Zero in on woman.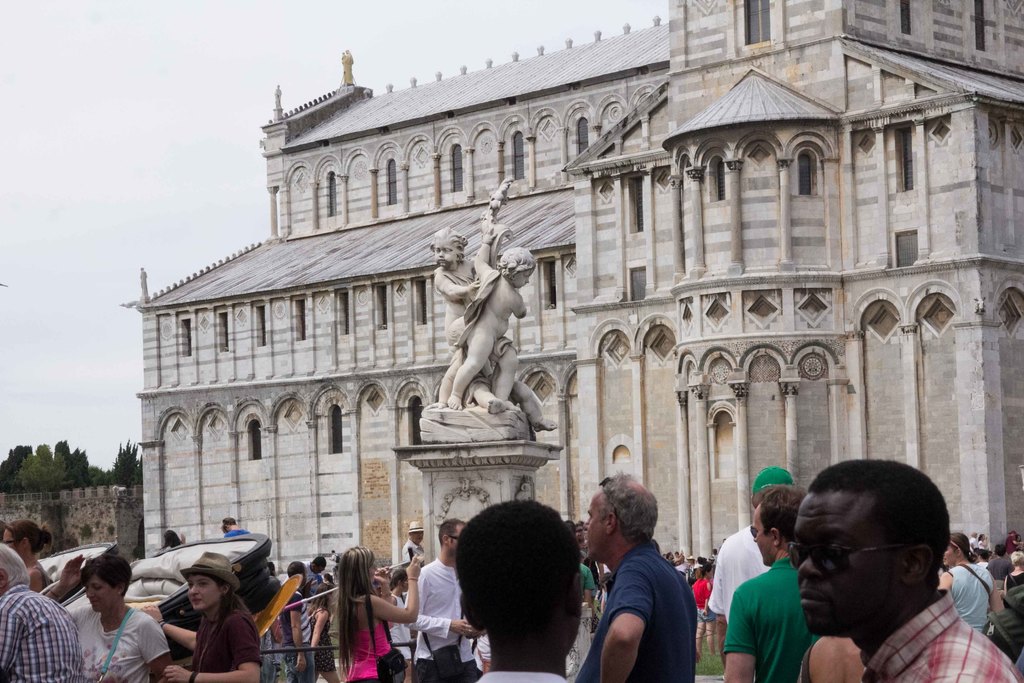
Zeroed in: [1015,532,1022,548].
